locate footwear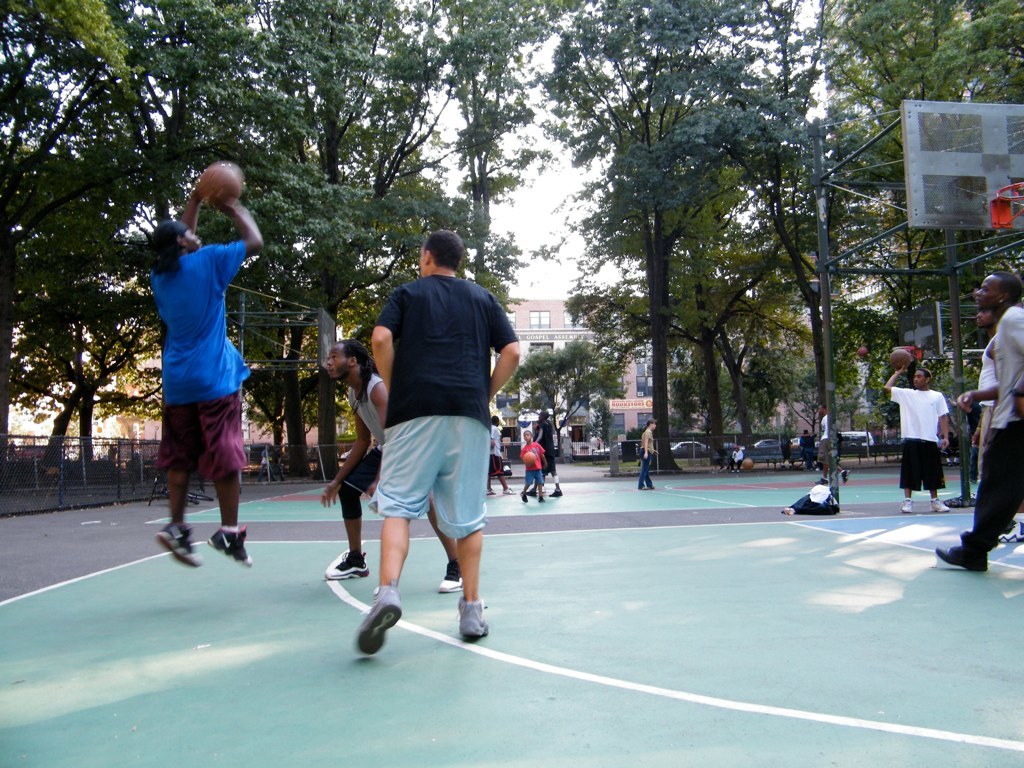
[324, 546, 375, 583]
